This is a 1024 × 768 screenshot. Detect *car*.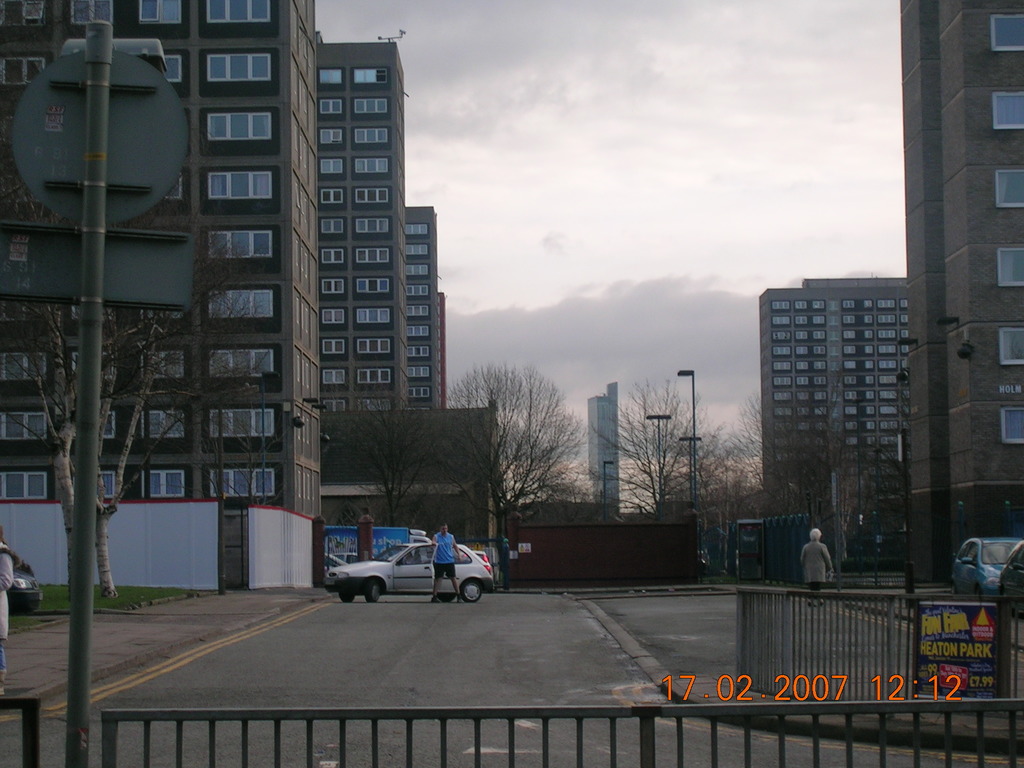
pyautogui.locateOnScreen(953, 540, 1018, 602).
